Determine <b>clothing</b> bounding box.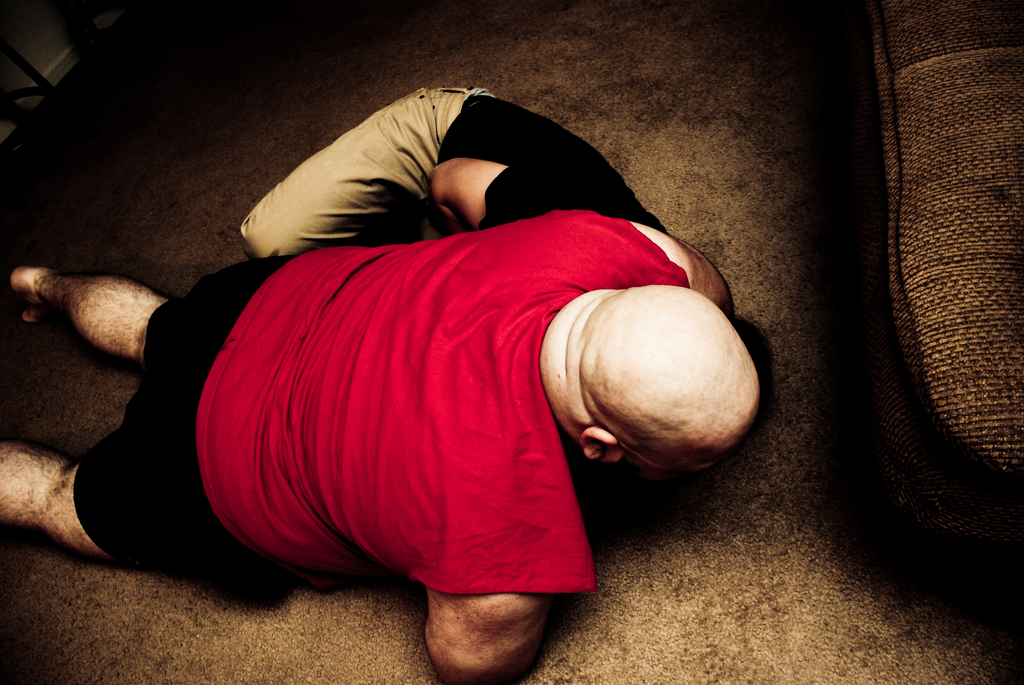
Determined: [236,90,658,271].
